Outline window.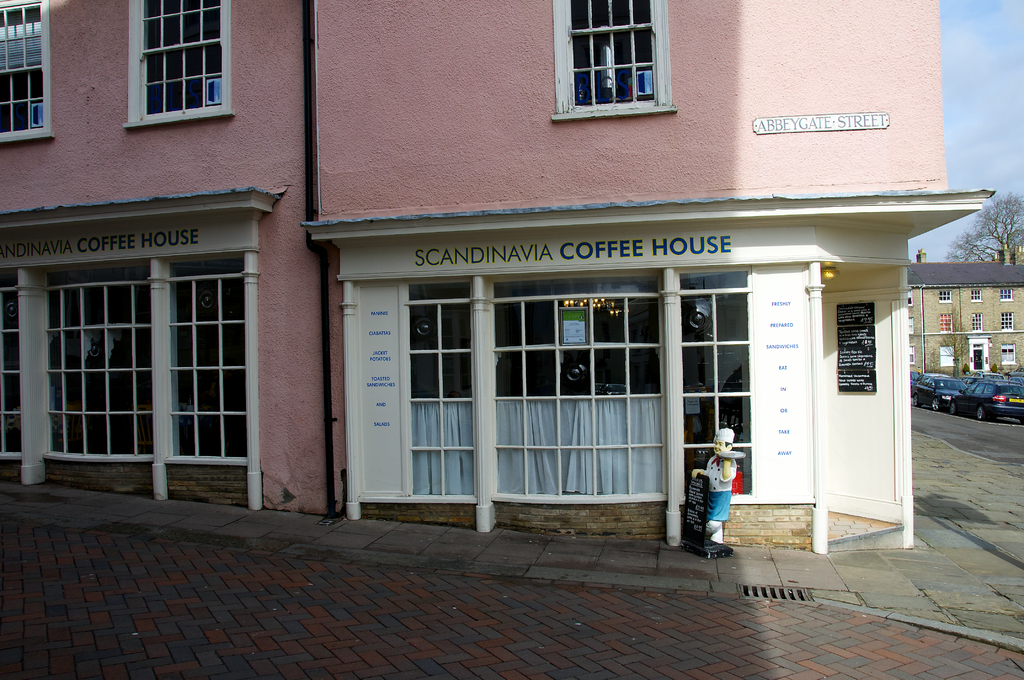
Outline: bbox(556, 0, 681, 121).
